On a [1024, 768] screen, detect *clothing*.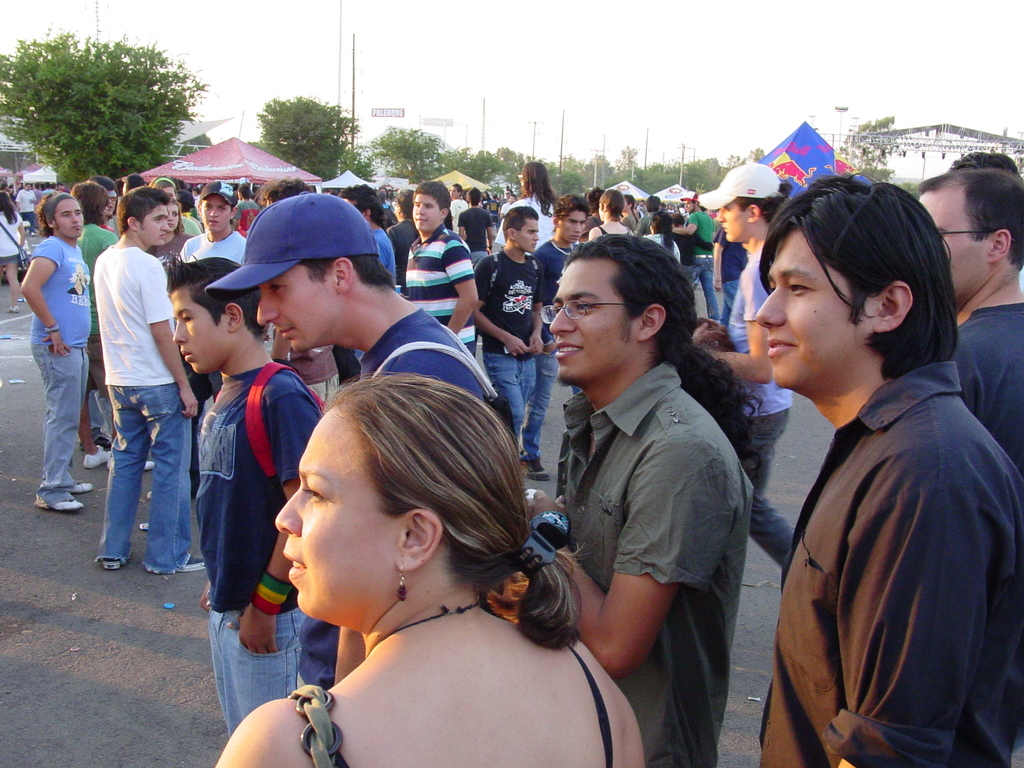
bbox(544, 243, 568, 335).
